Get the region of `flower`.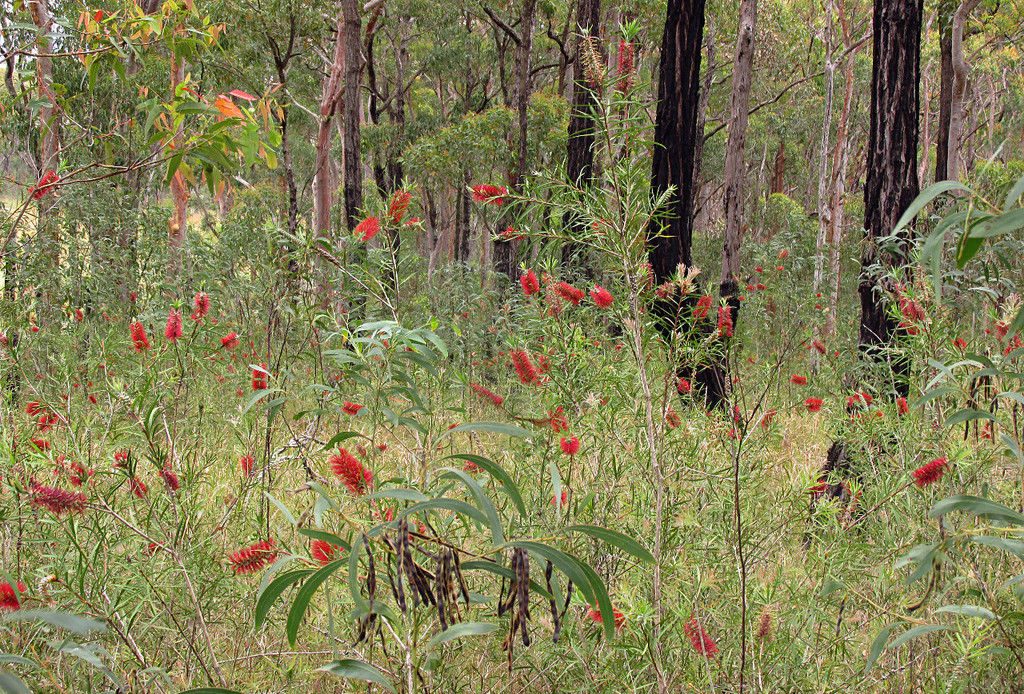
l=849, t=389, r=874, b=414.
